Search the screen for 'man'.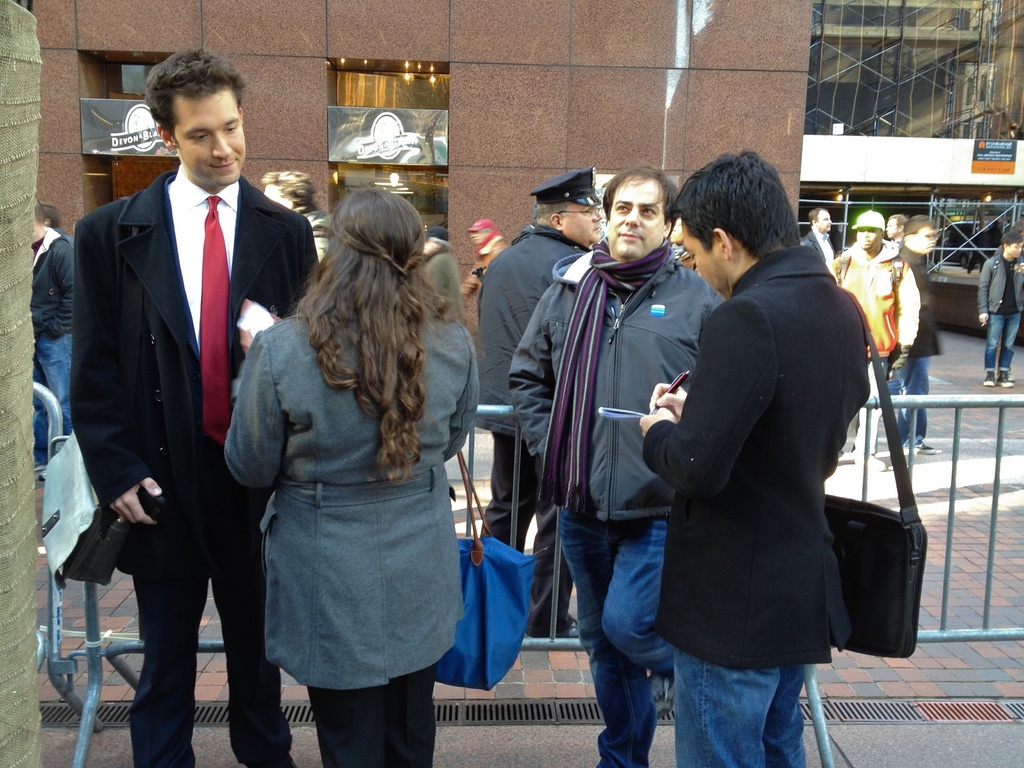
Found at (x1=268, y1=177, x2=324, y2=233).
